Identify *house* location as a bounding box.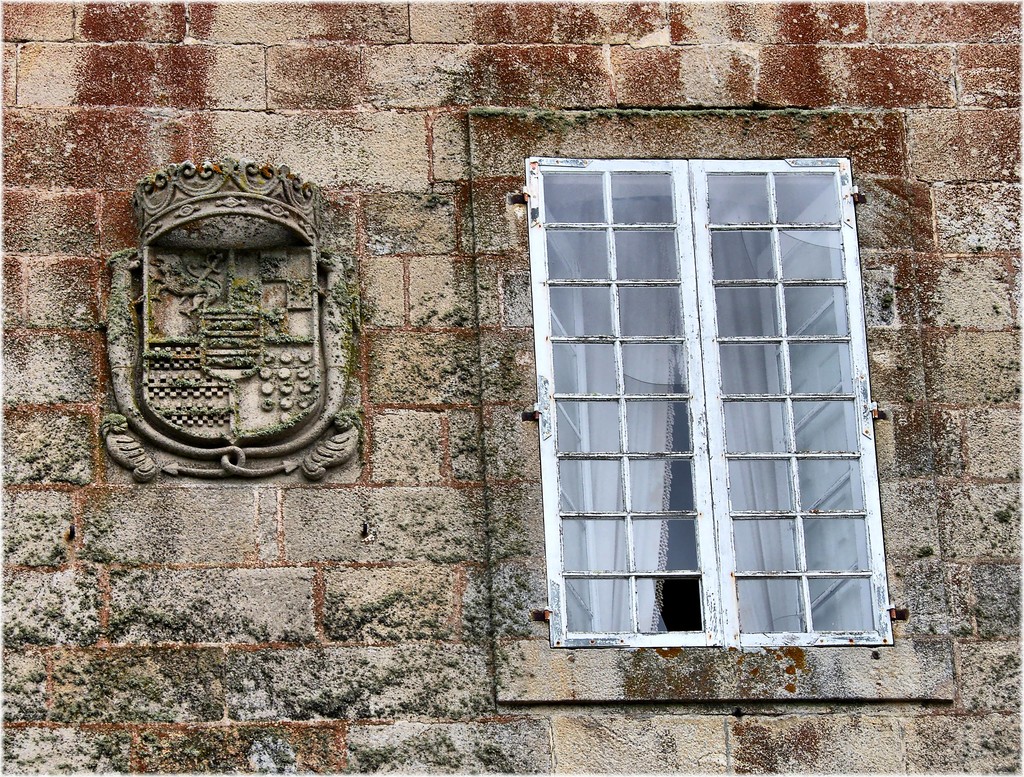
[x1=4, y1=0, x2=1023, y2=776].
